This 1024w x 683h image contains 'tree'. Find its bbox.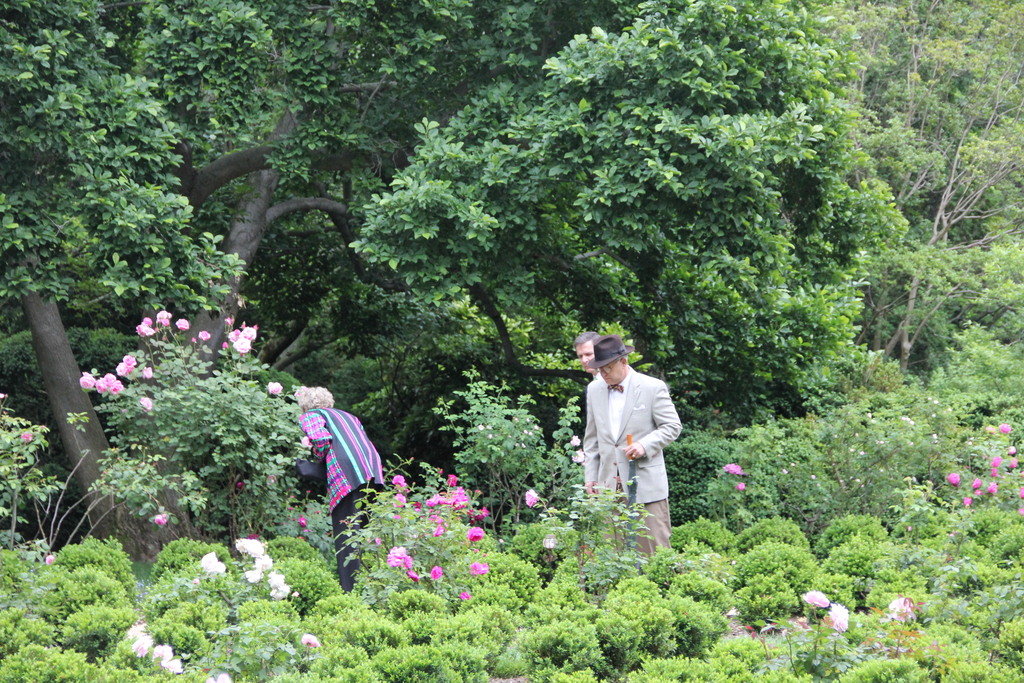
box=[348, 0, 905, 452].
